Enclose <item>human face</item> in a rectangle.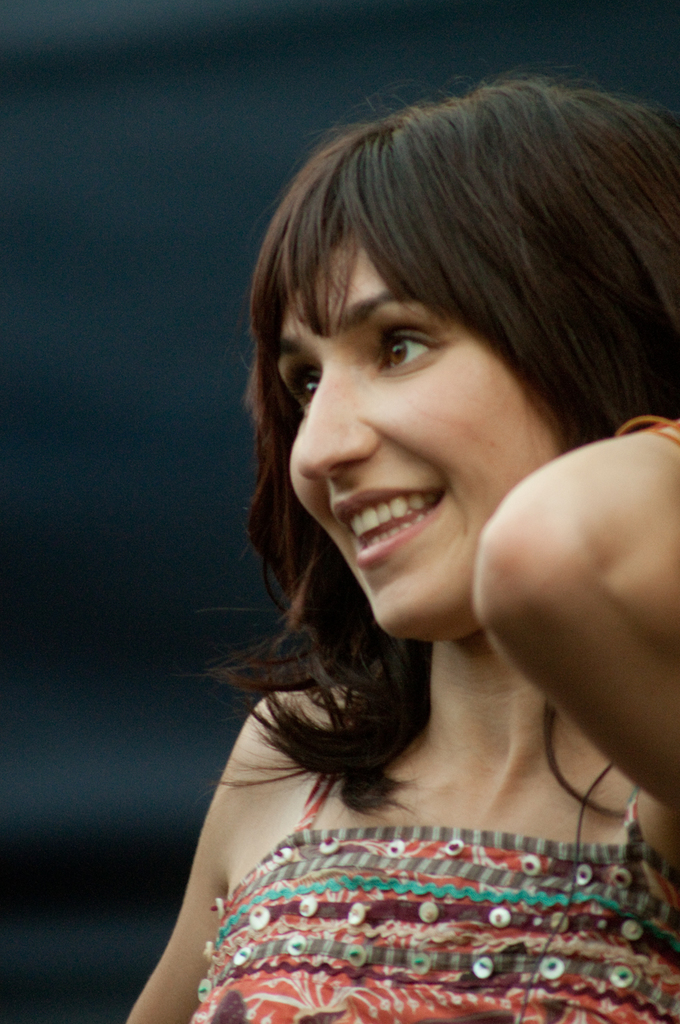
left=274, top=216, right=560, bottom=637.
